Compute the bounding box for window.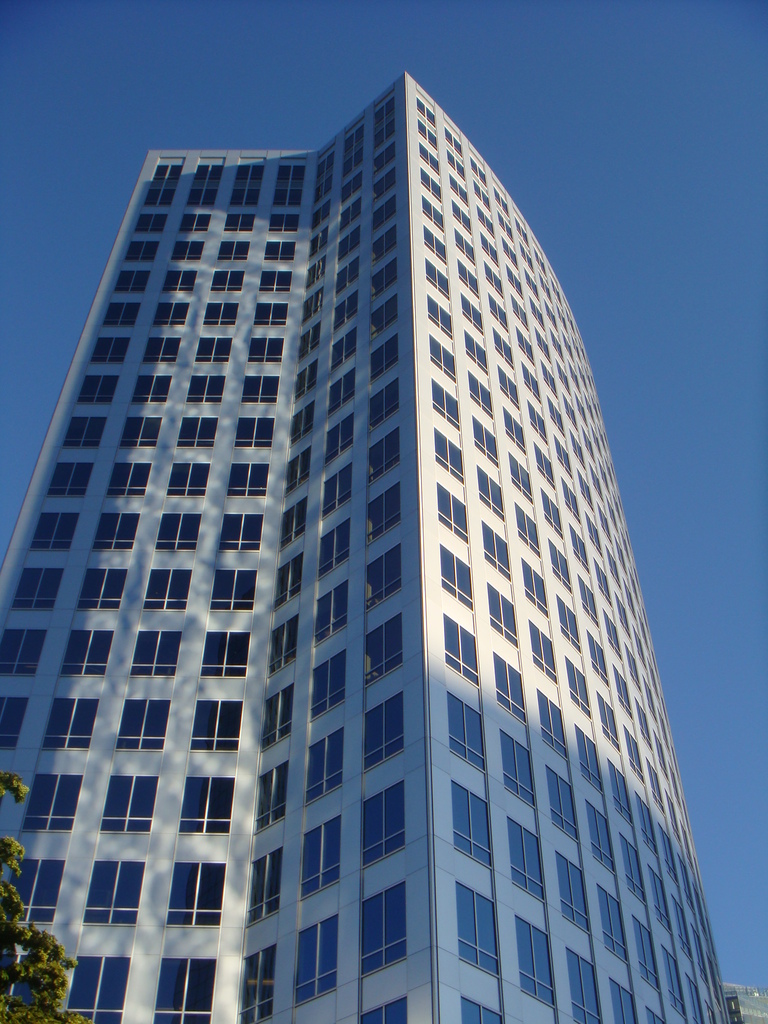
(245, 373, 282, 401).
